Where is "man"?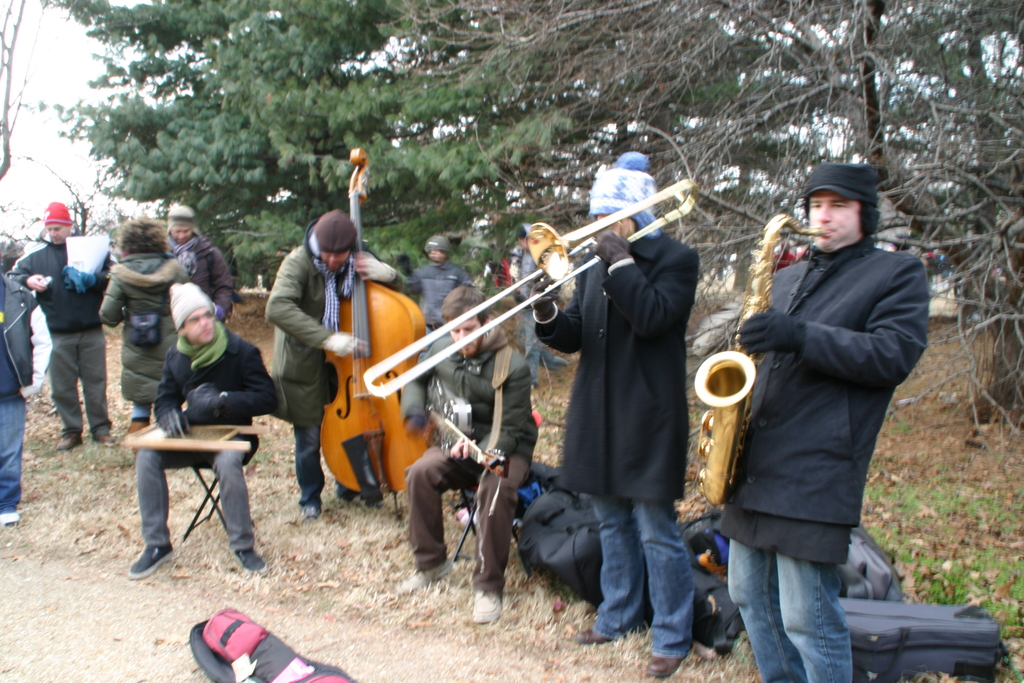
bbox(127, 284, 285, 582).
